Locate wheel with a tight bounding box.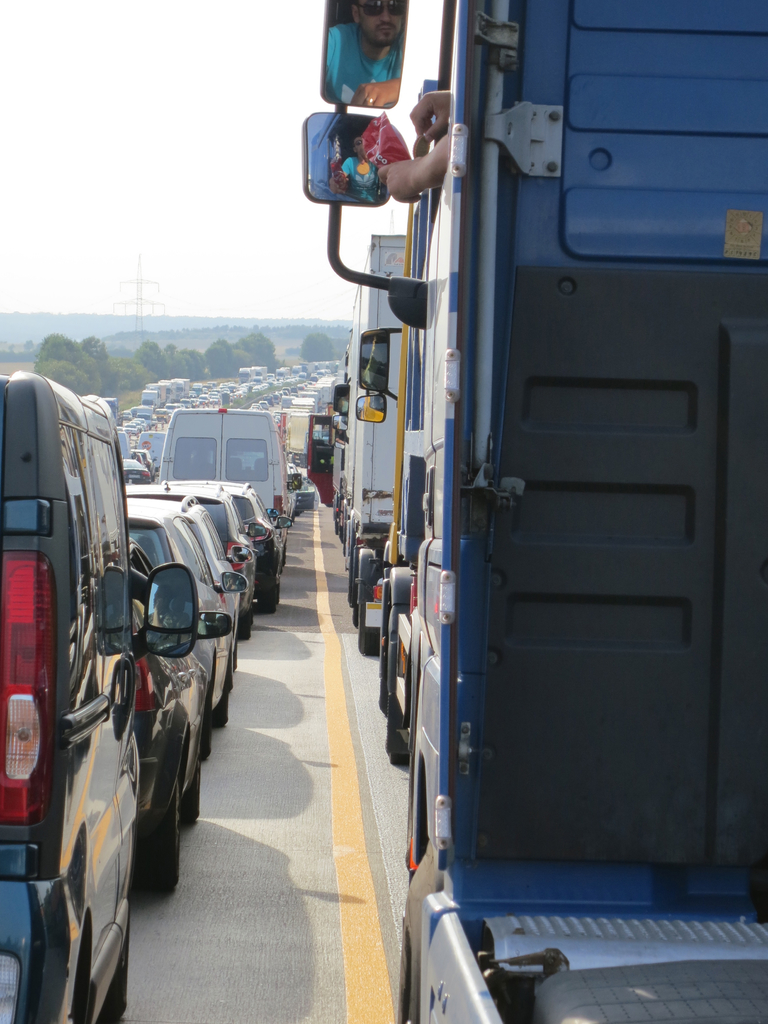
l=262, t=568, r=281, b=619.
